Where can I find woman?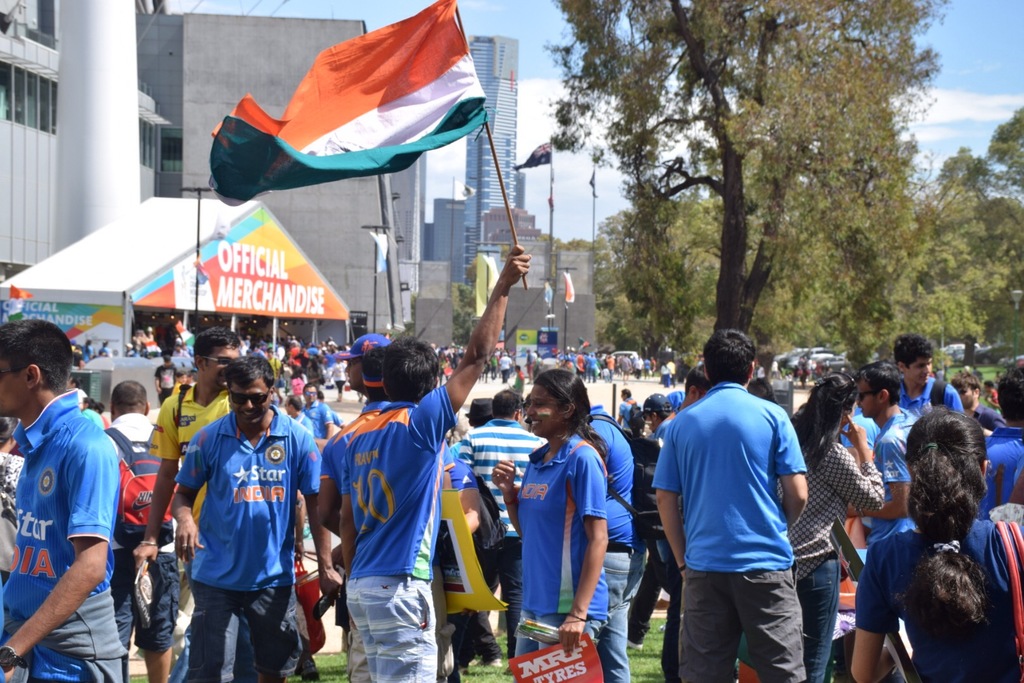
You can find it at <box>850,409,1023,680</box>.
